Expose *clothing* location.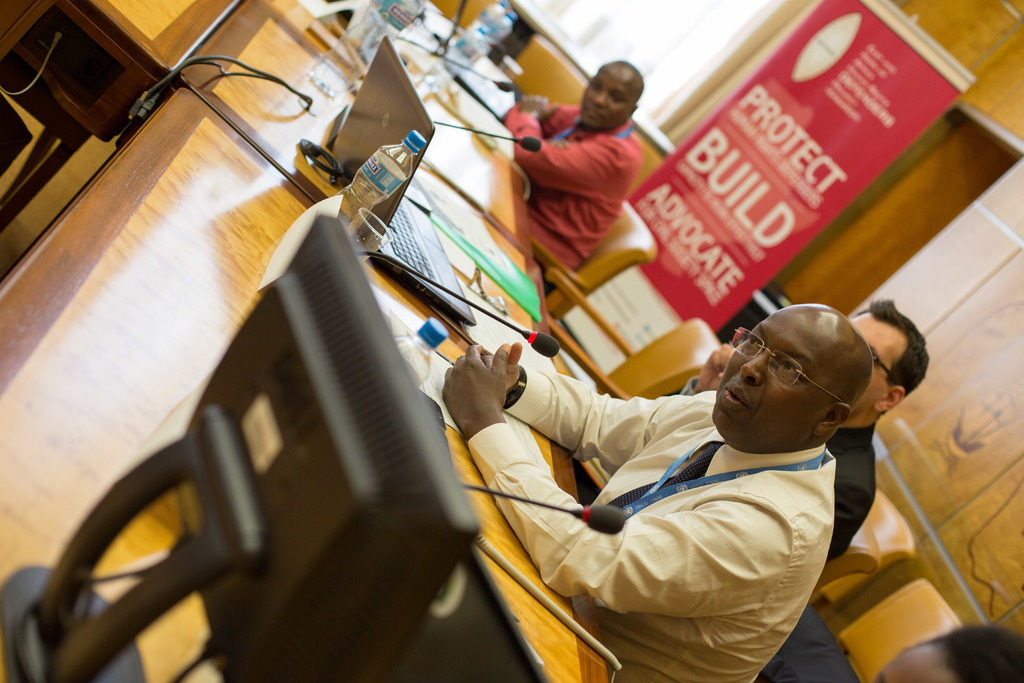
Exposed at [828, 423, 882, 565].
